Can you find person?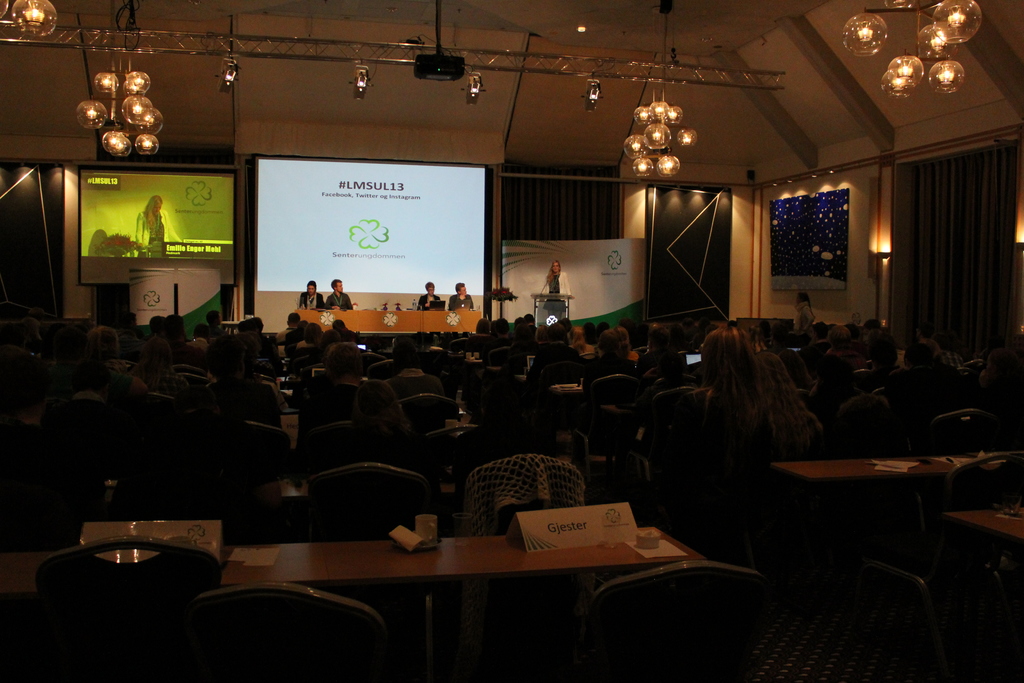
Yes, bounding box: (left=417, top=278, right=438, bottom=307).
